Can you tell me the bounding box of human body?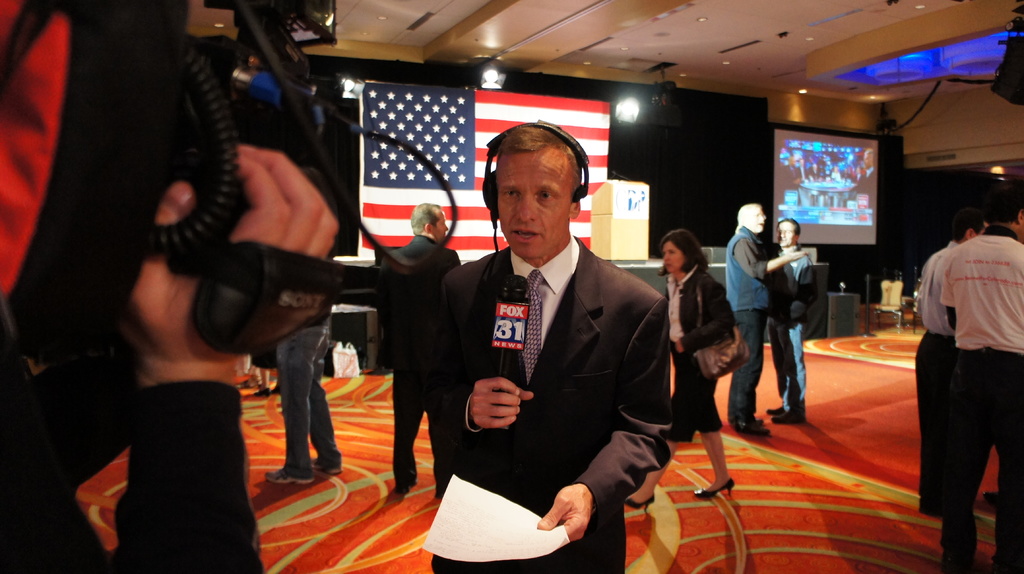
locate(628, 228, 736, 500).
